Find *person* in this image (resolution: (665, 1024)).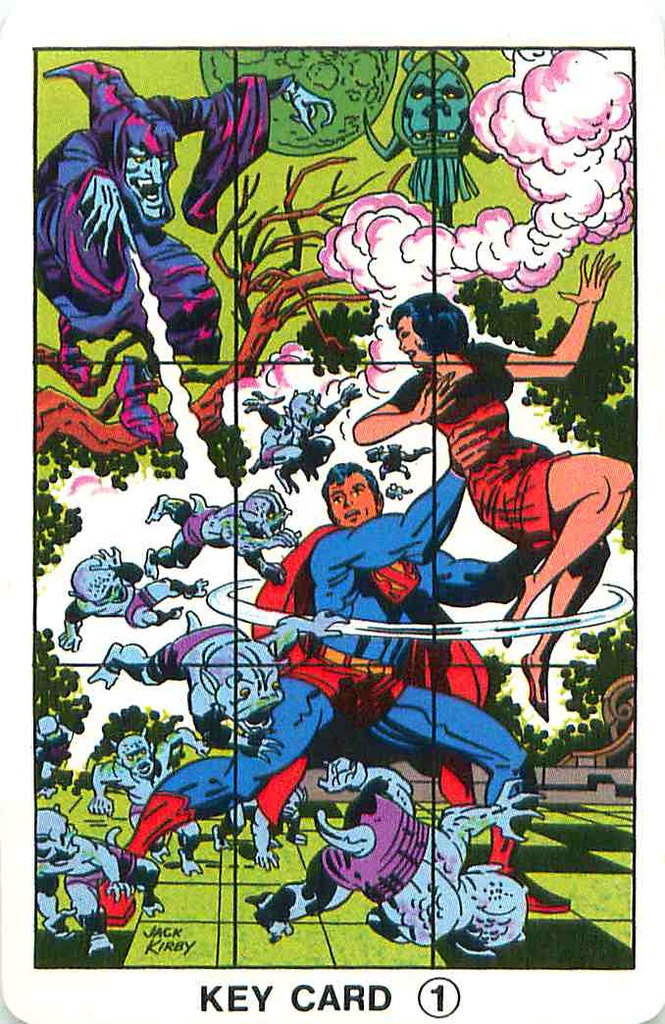
[30,58,339,453].
